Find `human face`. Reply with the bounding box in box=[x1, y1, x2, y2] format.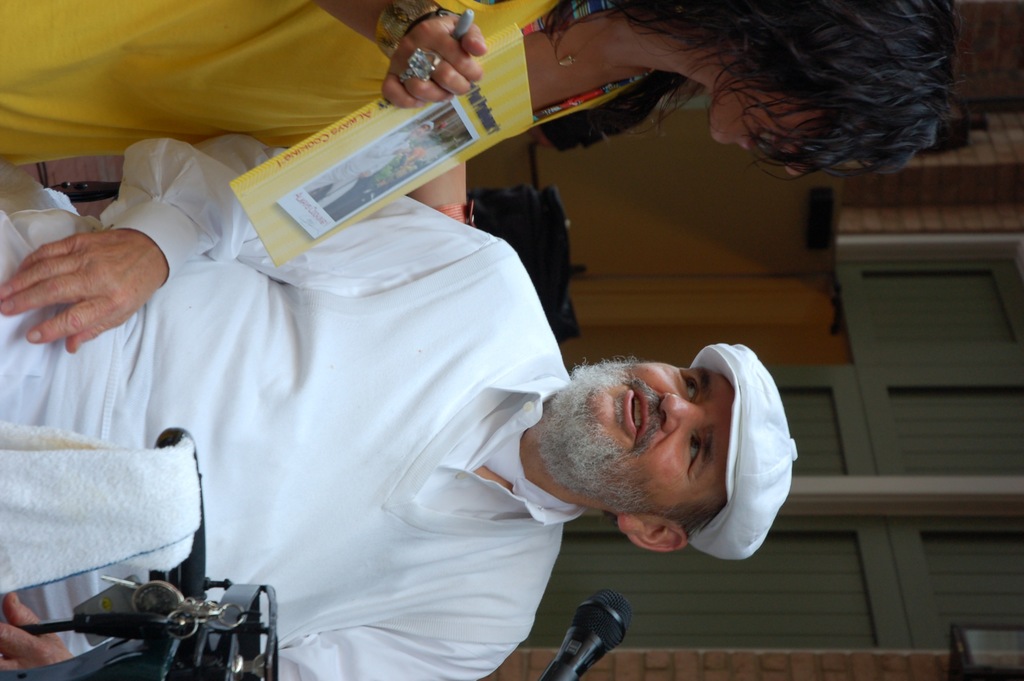
box=[709, 80, 865, 179].
